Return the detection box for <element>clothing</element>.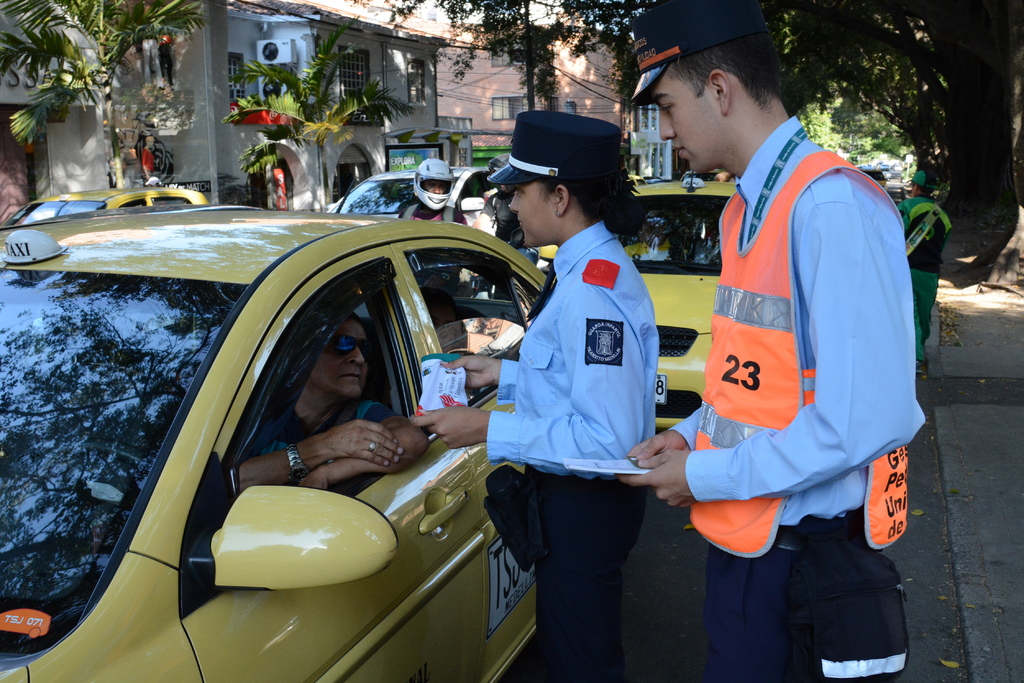
{"left": 676, "top": 109, "right": 931, "bottom": 679}.
